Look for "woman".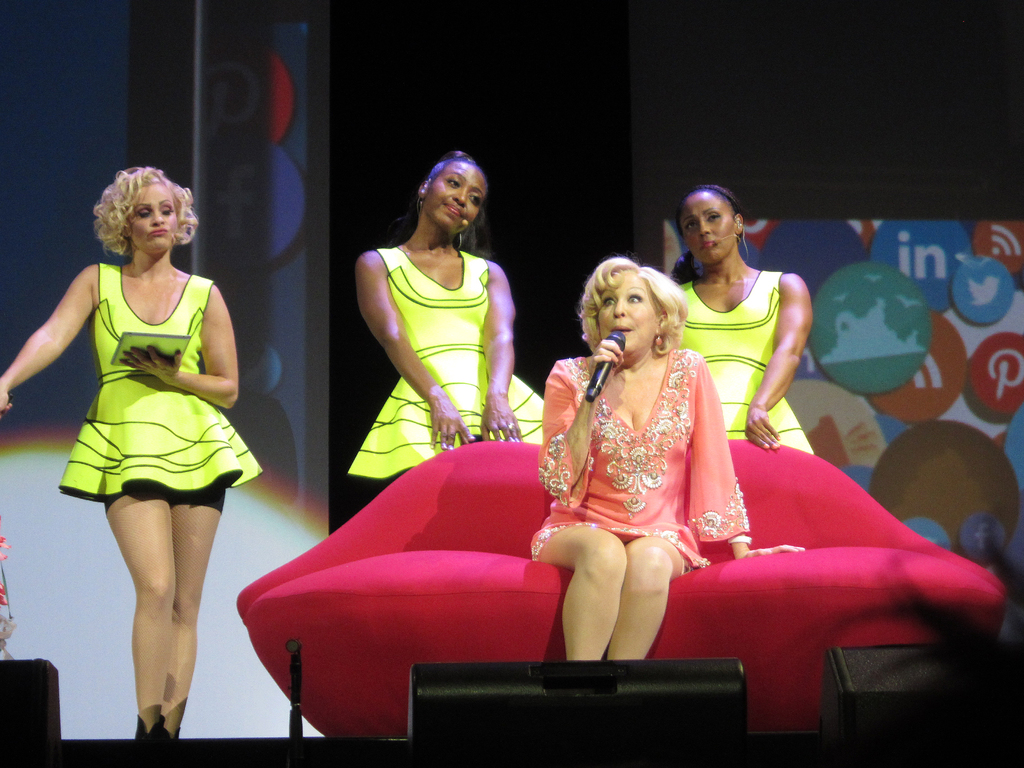
Found: [x1=524, y1=240, x2=751, y2=710].
